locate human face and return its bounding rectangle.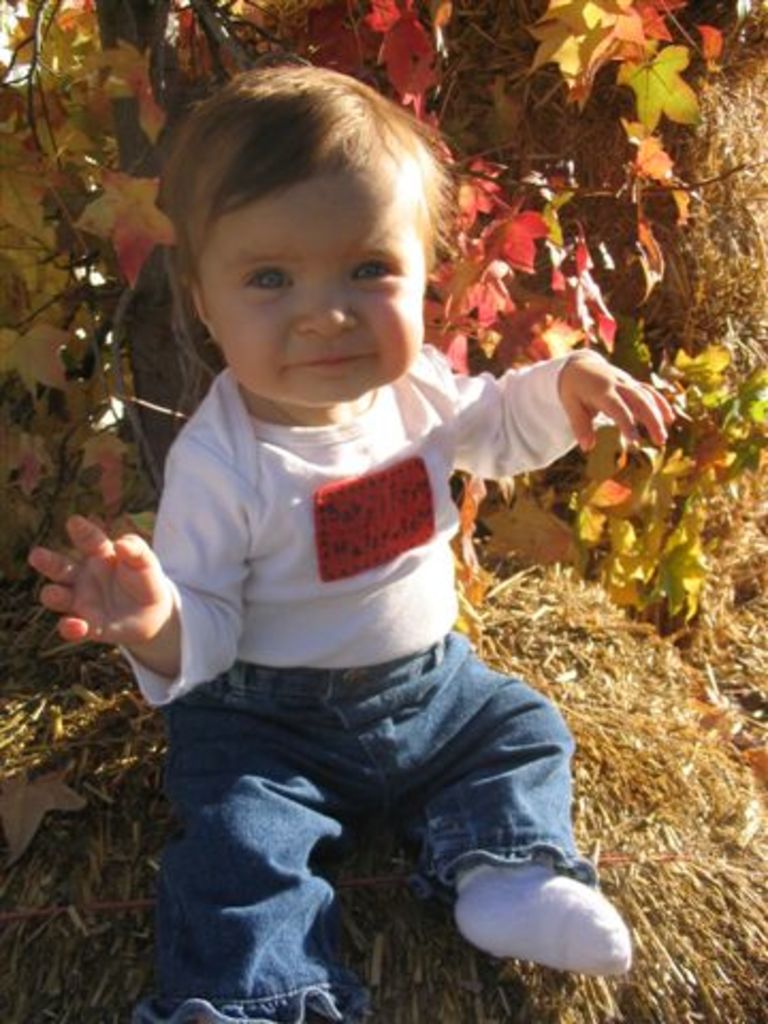
BBox(194, 186, 437, 397).
